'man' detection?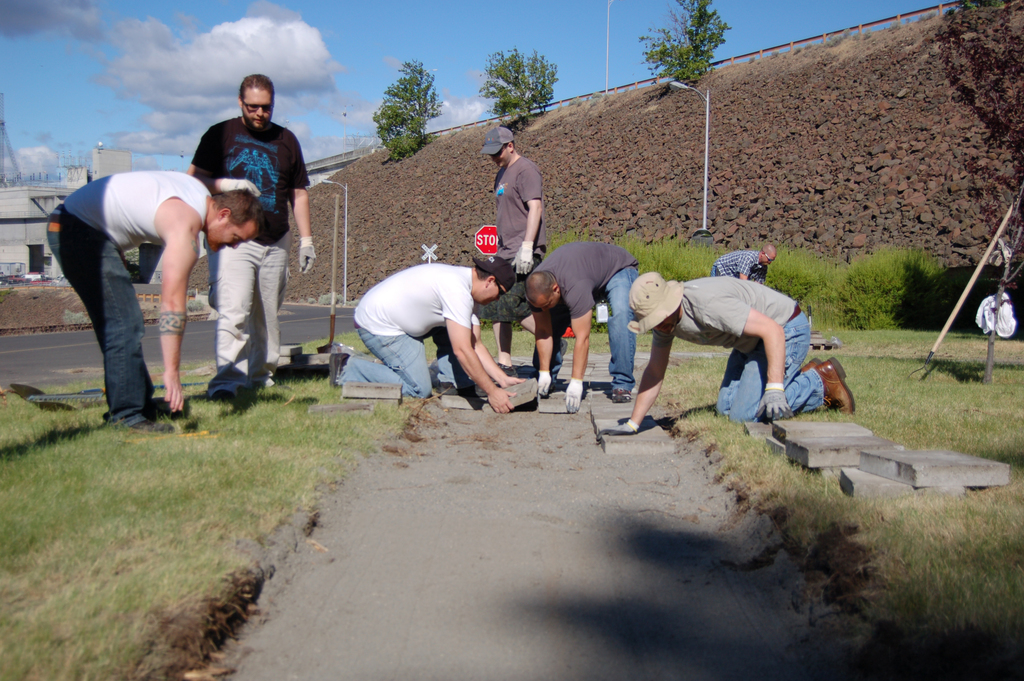
Rect(334, 243, 519, 405)
